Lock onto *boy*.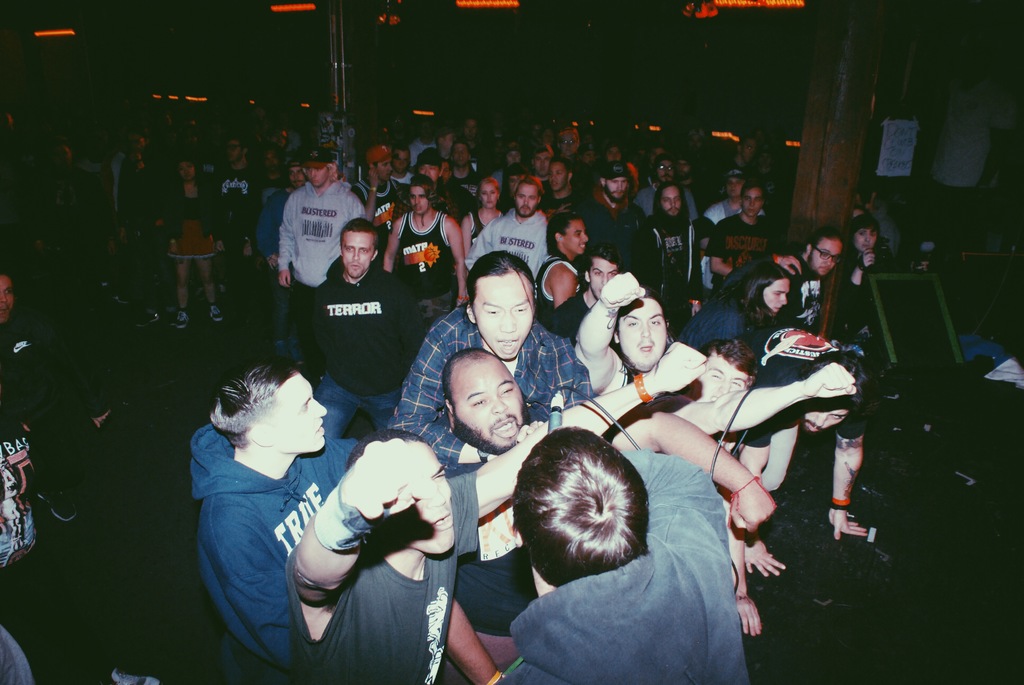
Locked: {"x1": 162, "y1": 338, "x2": 357, "y2": 666}.
